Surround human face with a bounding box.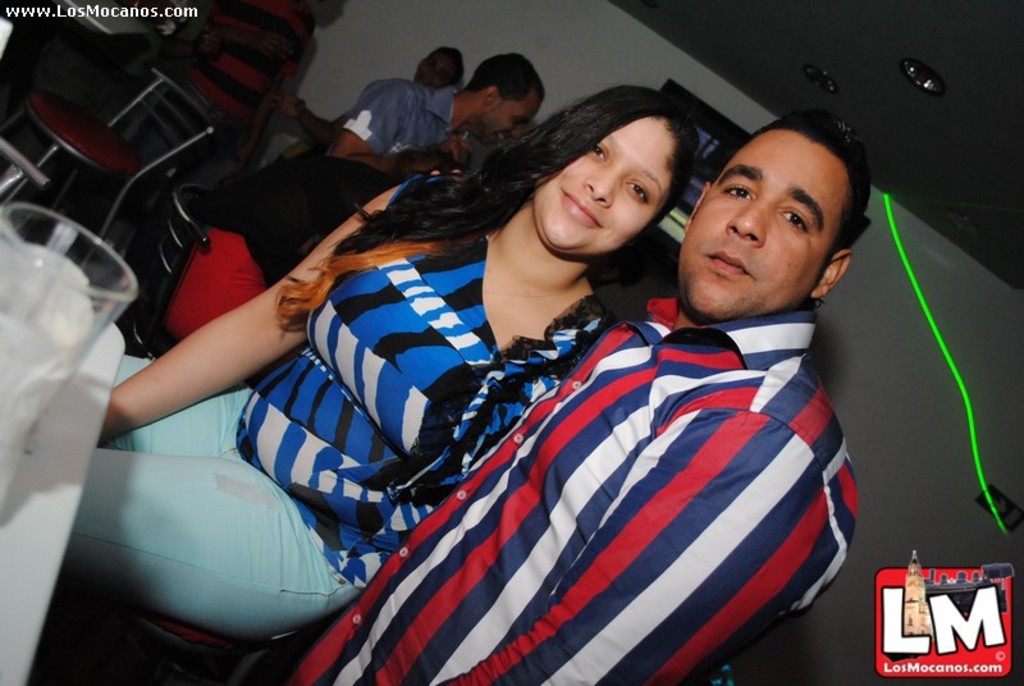
x1=535 y1=120 x2=668 y2=253.
